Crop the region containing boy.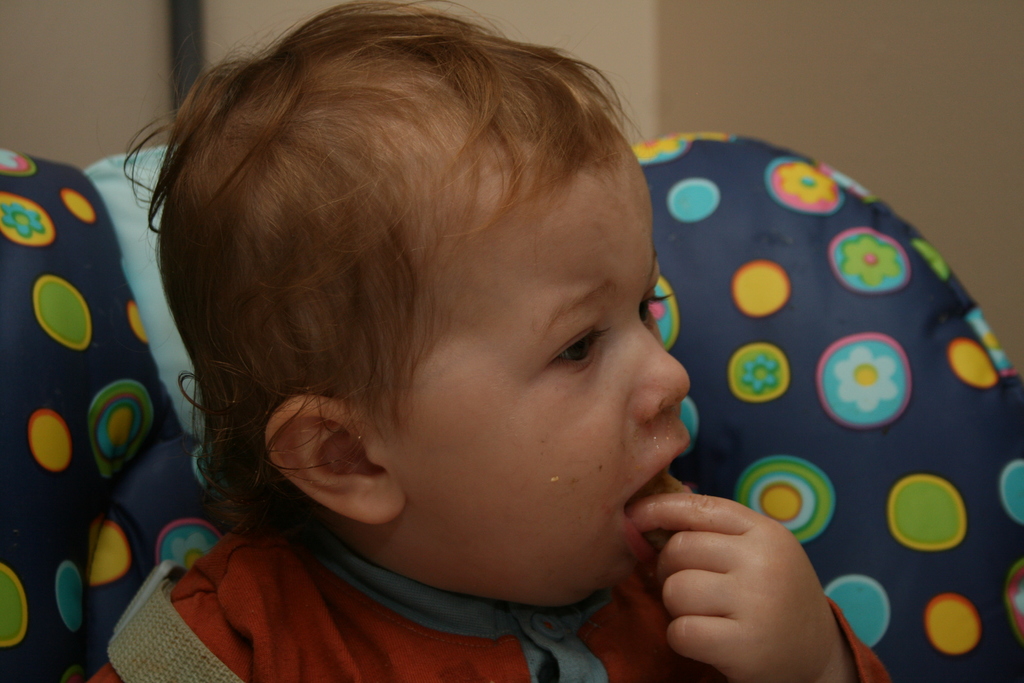
Crop region: 73/12/785/677.
